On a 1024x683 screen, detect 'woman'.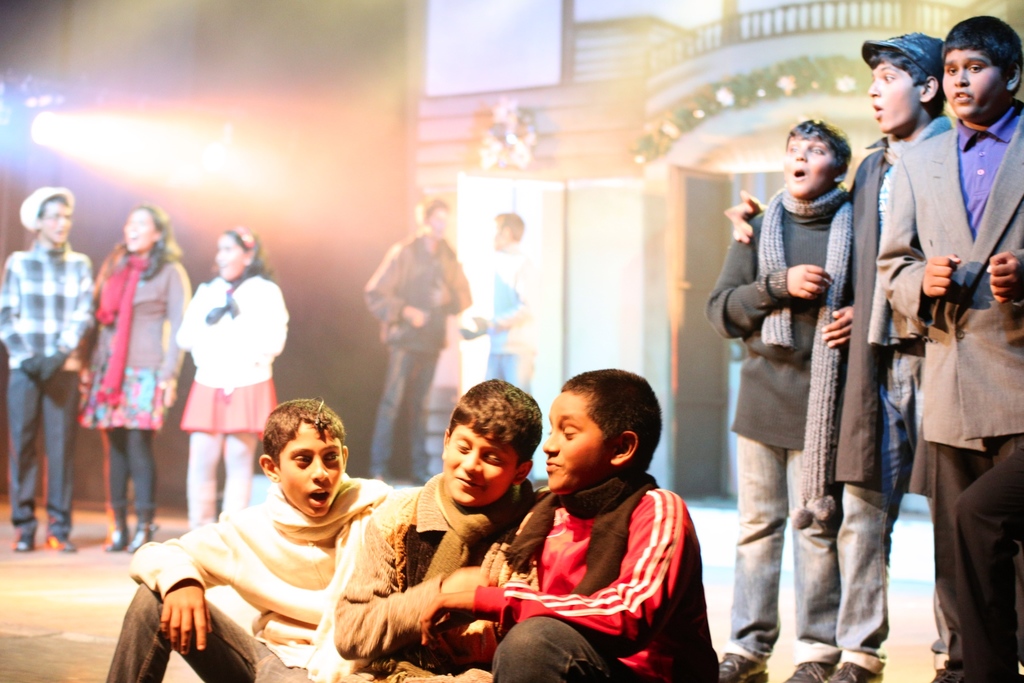
select_region(68, 199, 172, 544).
